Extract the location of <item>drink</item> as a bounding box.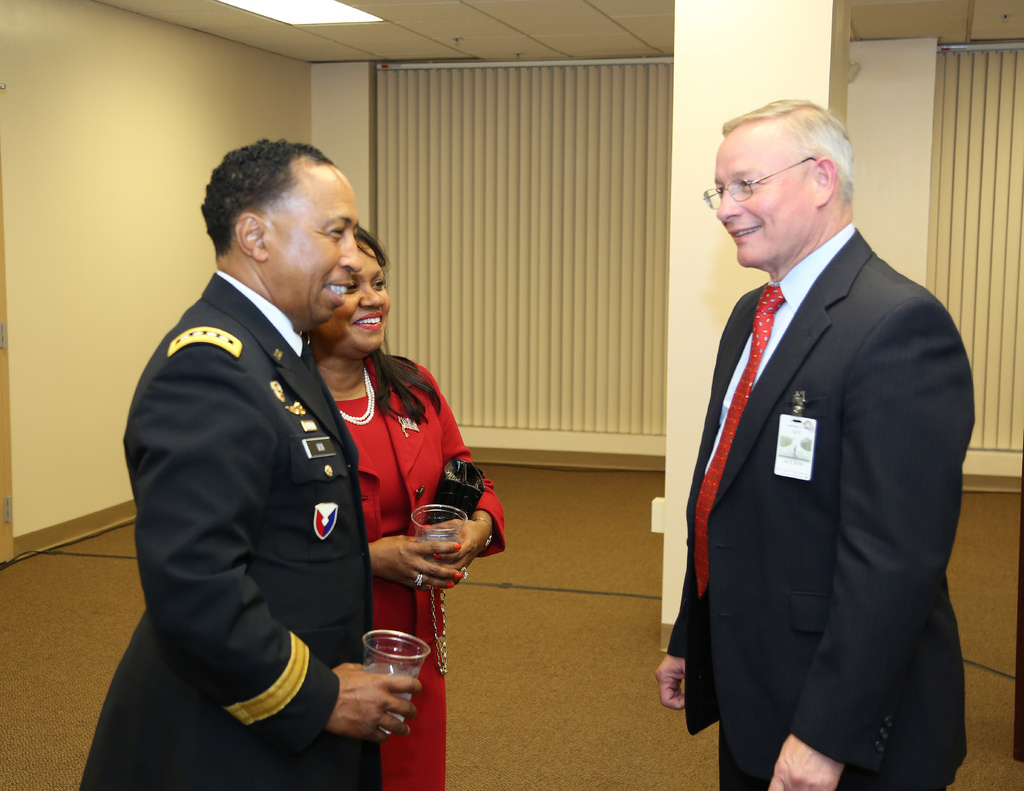
box=[419, 531, 463, 564].
